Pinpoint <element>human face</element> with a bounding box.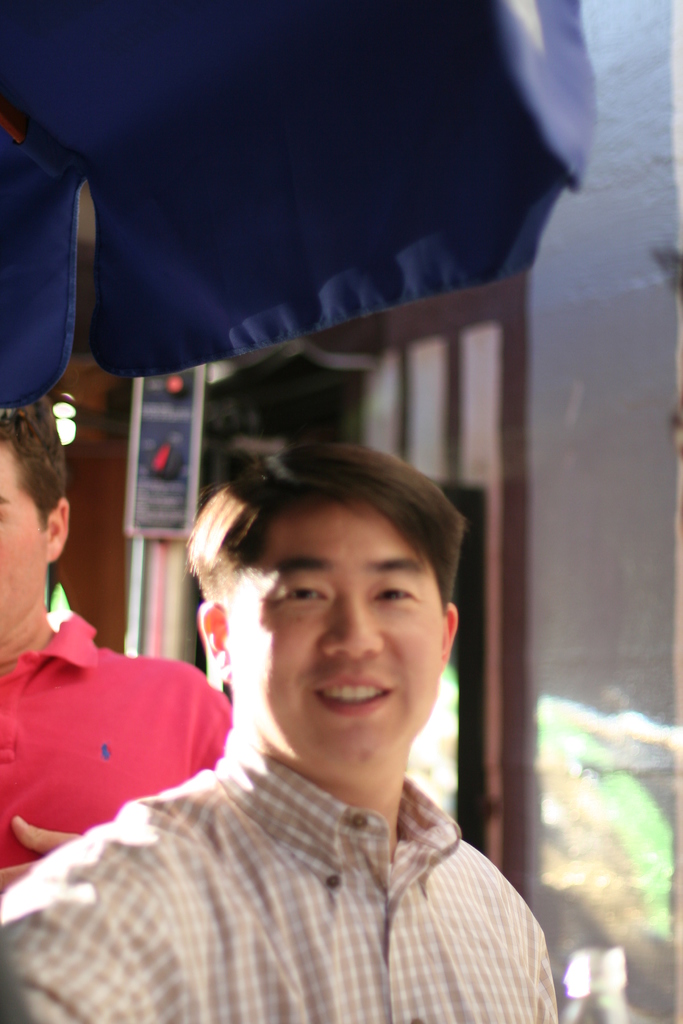
(x1=0, y1=440, x2=50, y2=630).
